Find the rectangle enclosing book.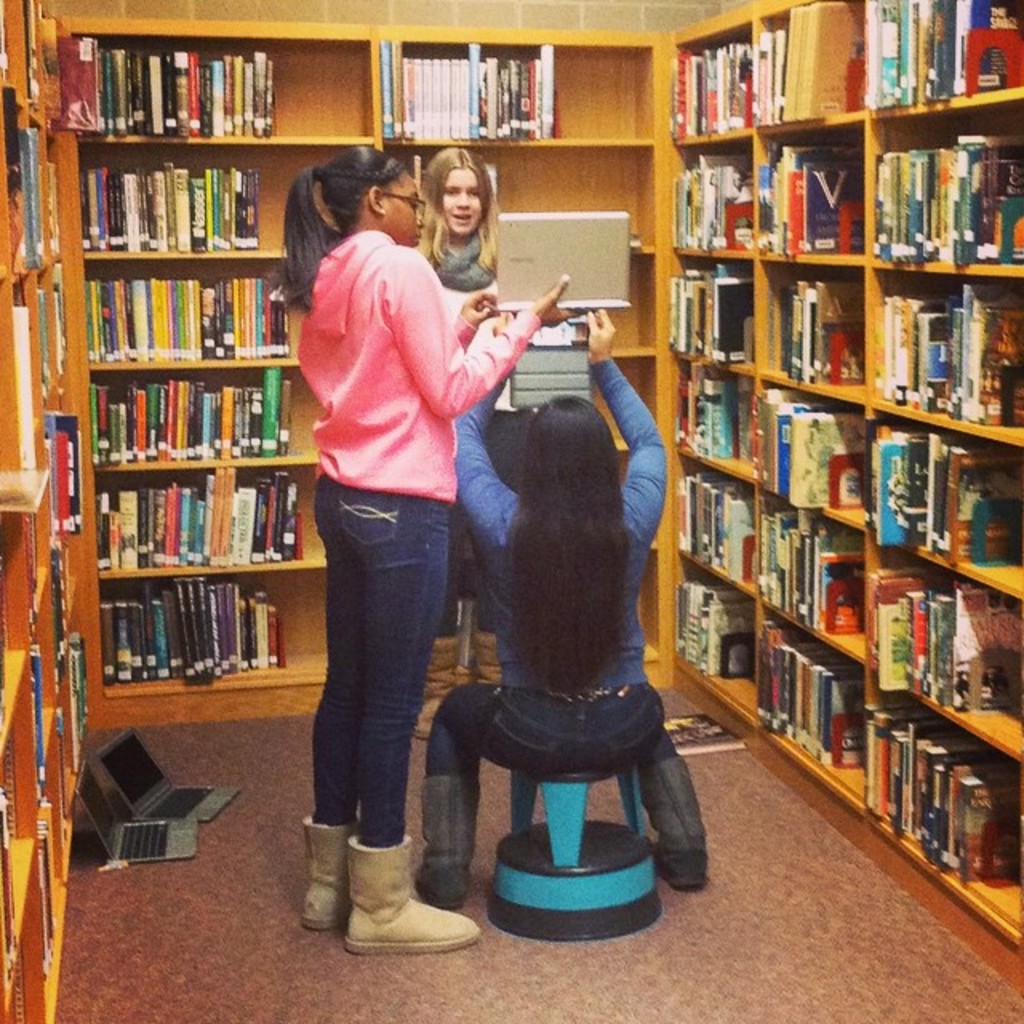
<bbox>72, 635, 101, 741</bbox>.
